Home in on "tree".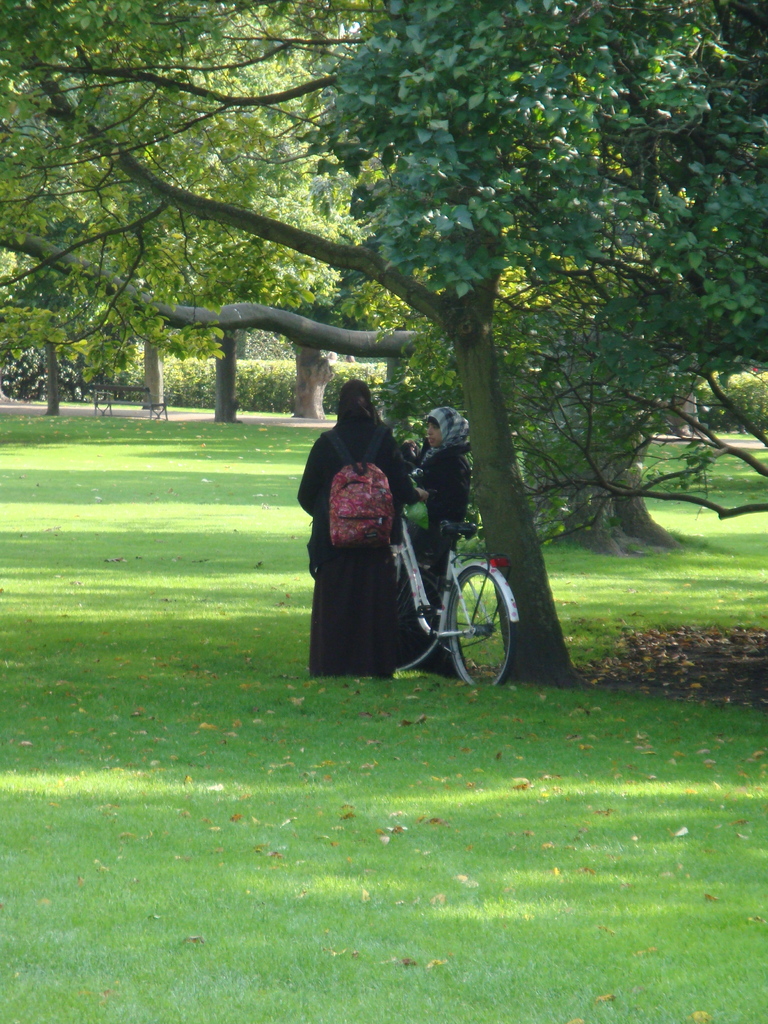
Homed in at <box>0,0,608,705</box>.
